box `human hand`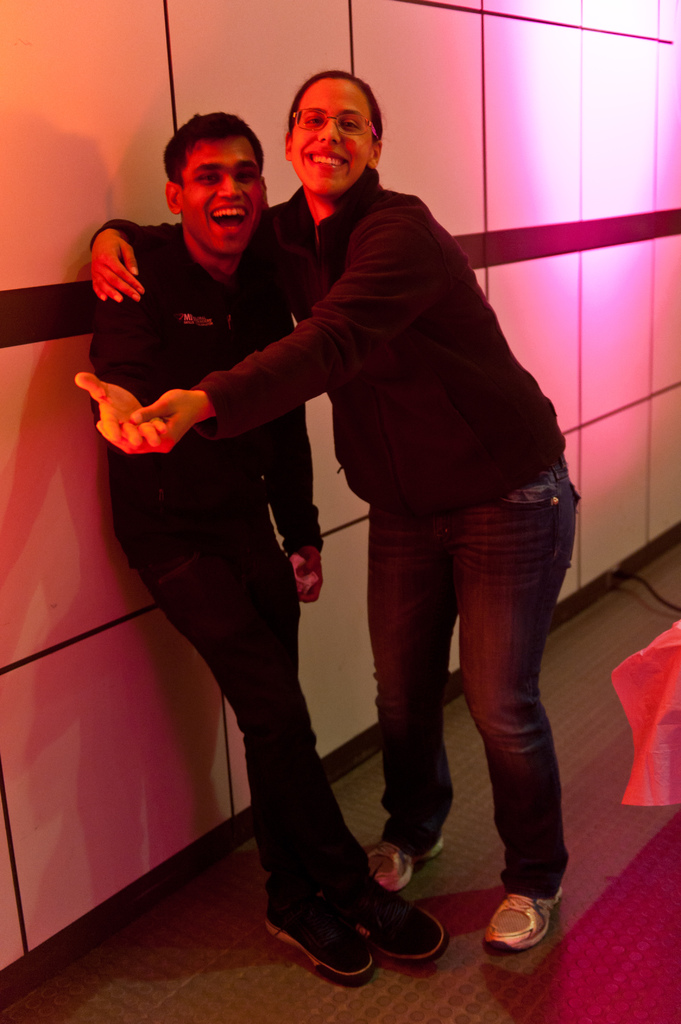
select_region(298, 543, 323, 602)
